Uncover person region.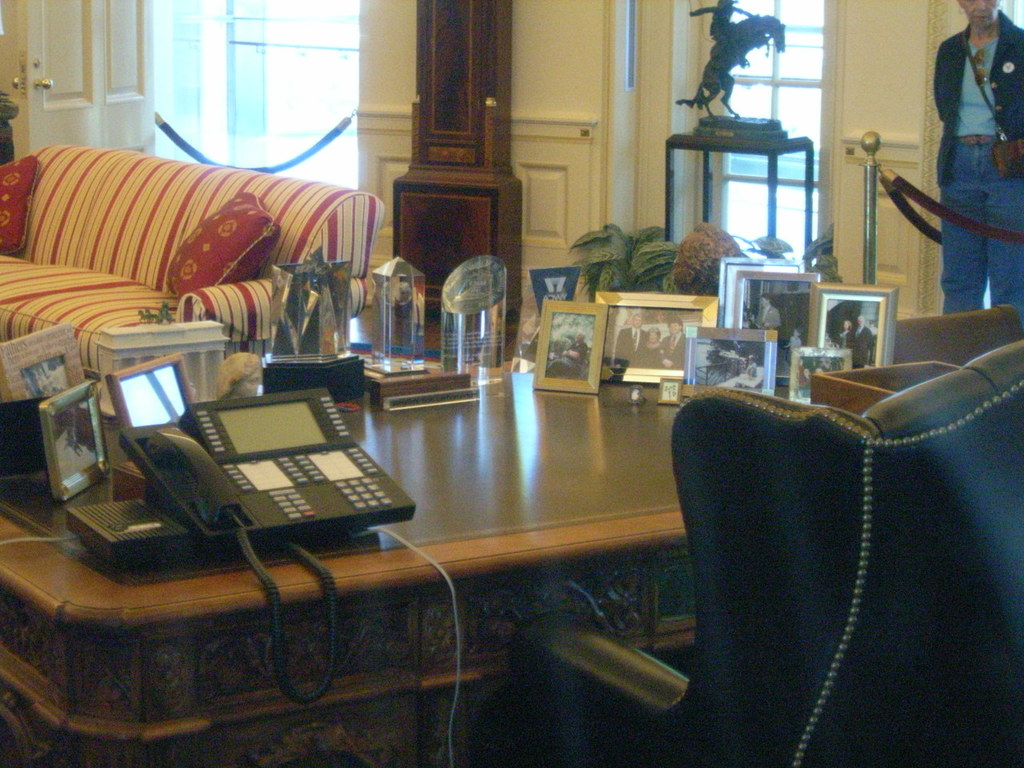
Uncovered: detection(925, 5, 1017, 322).
